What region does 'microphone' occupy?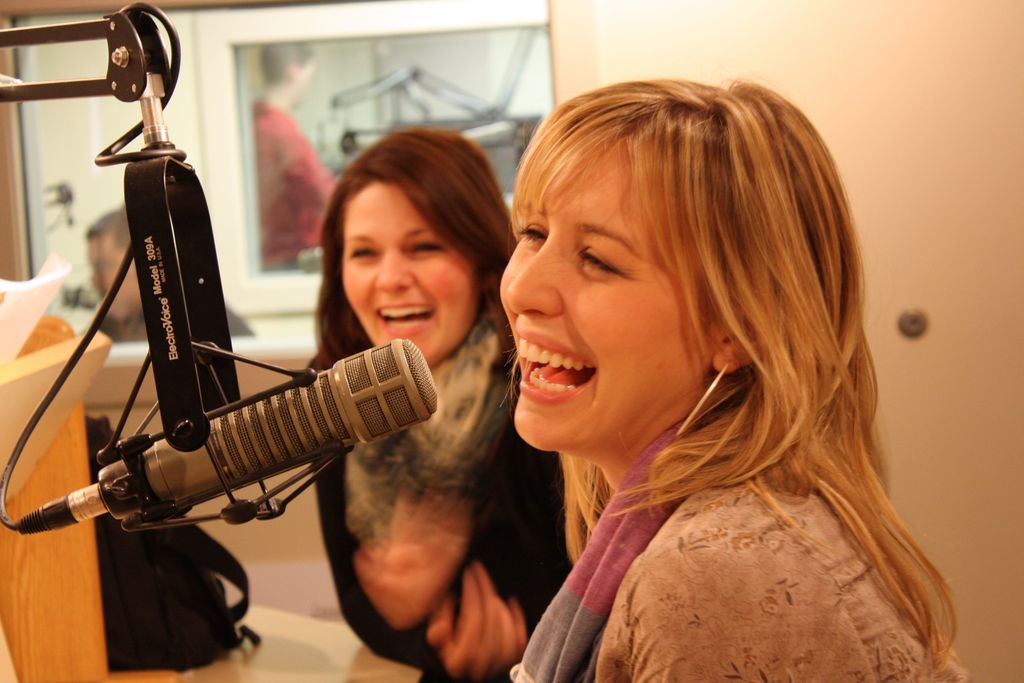
x1=19 y1=288 x2=451 y2=536.
